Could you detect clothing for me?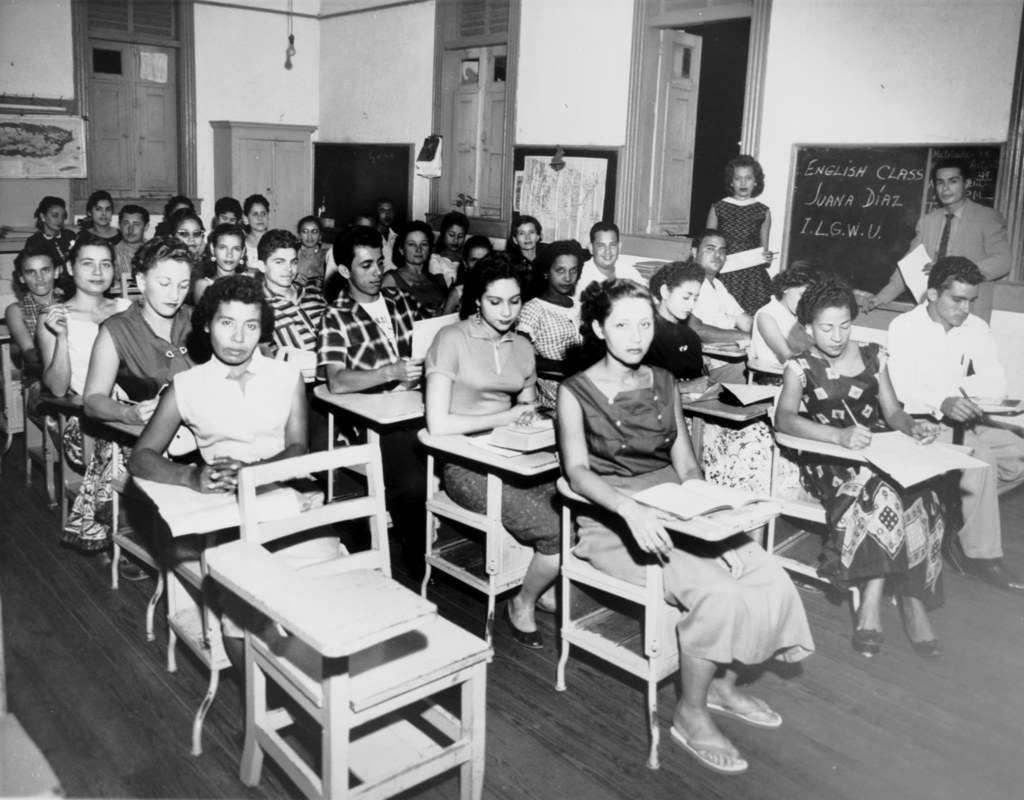
Detection result: <box>785,343,947,606</box>.
